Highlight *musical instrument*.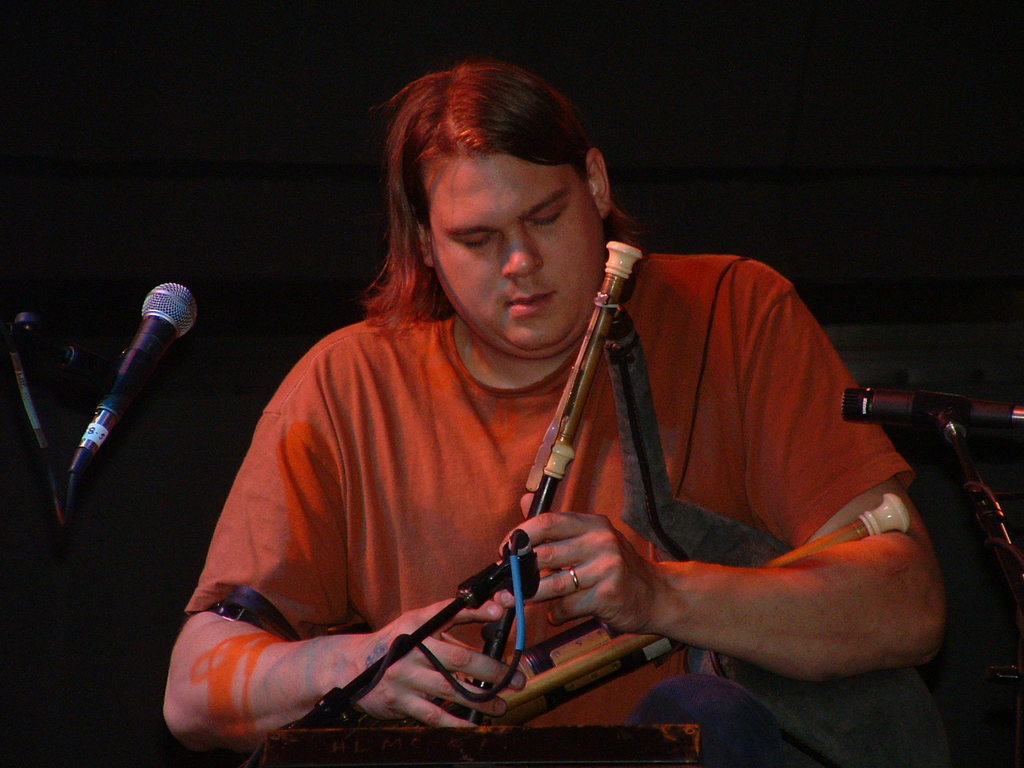
Highlighted region: detection(457, 240, 918, 728).
